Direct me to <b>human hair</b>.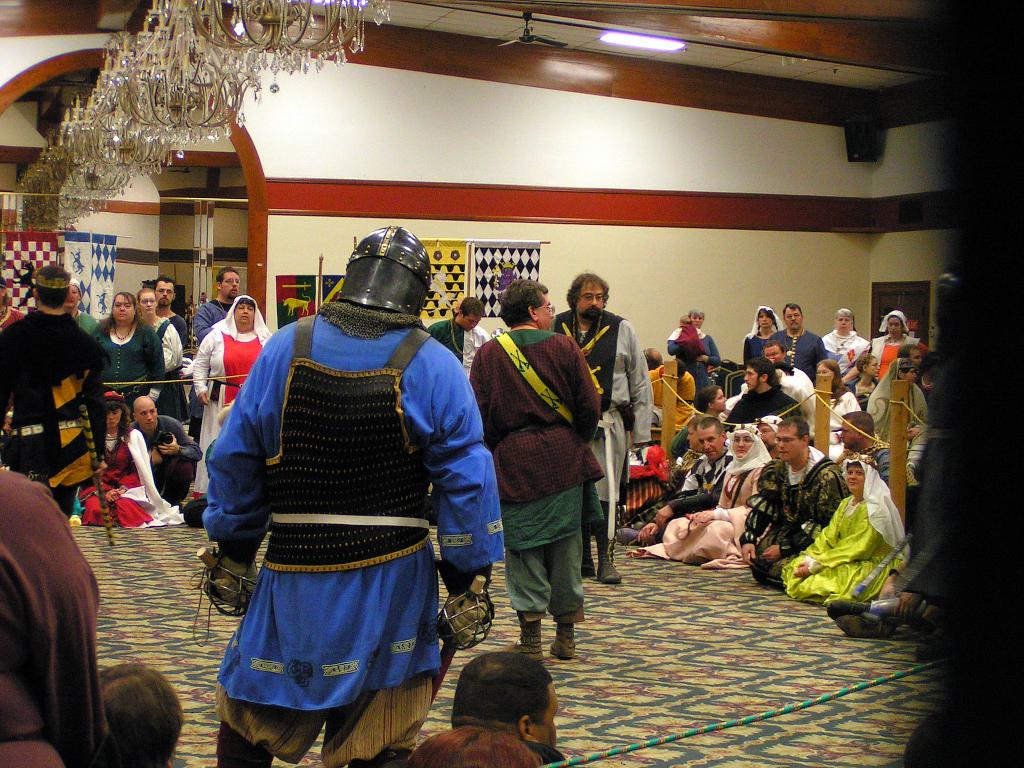
Direction: crop(461, 299, 486, 317).
